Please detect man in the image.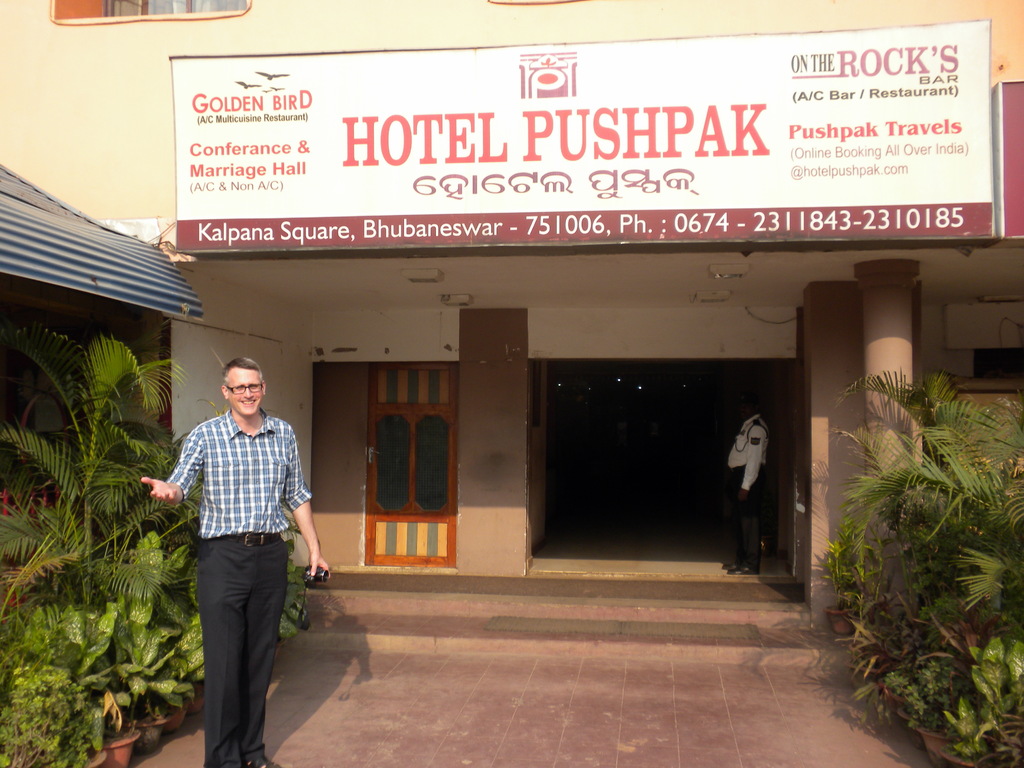
<region>158, 364, 311, 758</region>.
